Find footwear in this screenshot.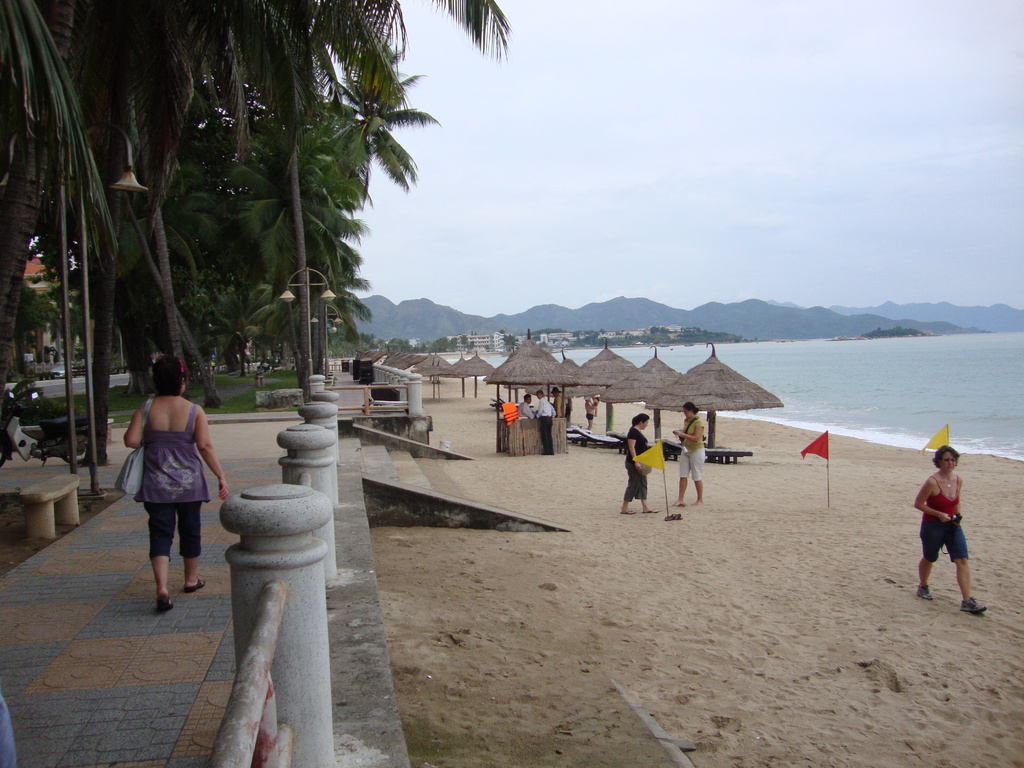
The bounding box for footwear is bbox=(156, 596, 175, 612).
